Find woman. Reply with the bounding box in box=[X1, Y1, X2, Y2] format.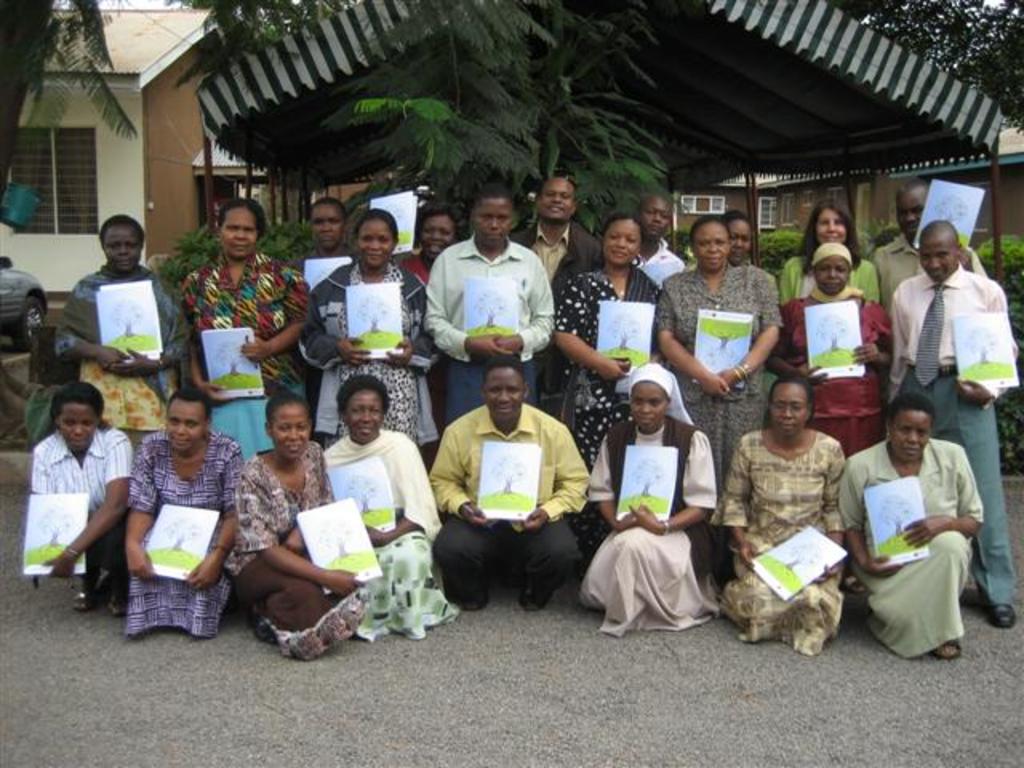
box=[53, 208, 194, 451].
